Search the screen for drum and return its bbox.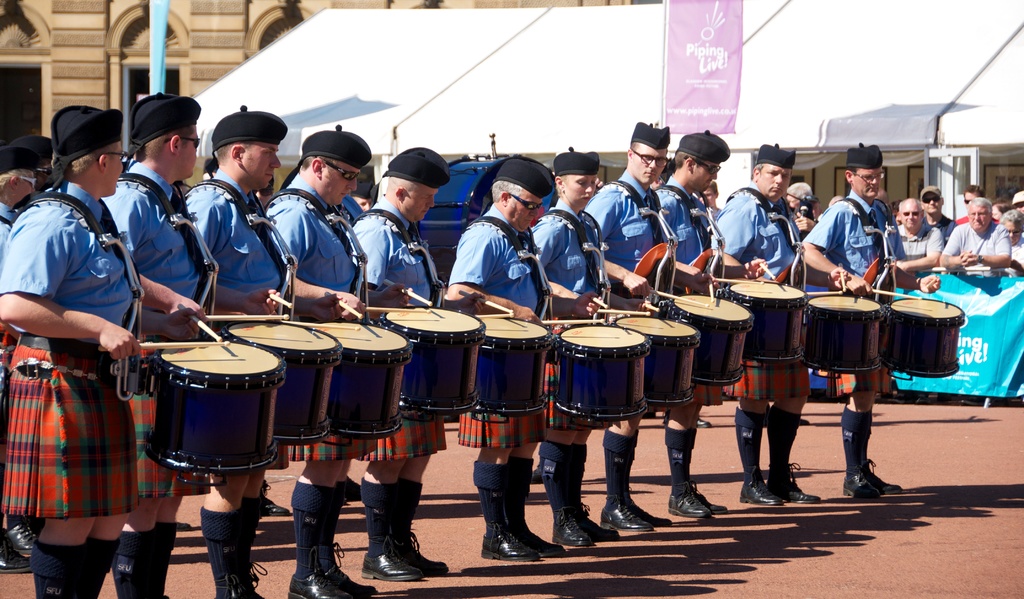
Found: (726,281,808,368).
